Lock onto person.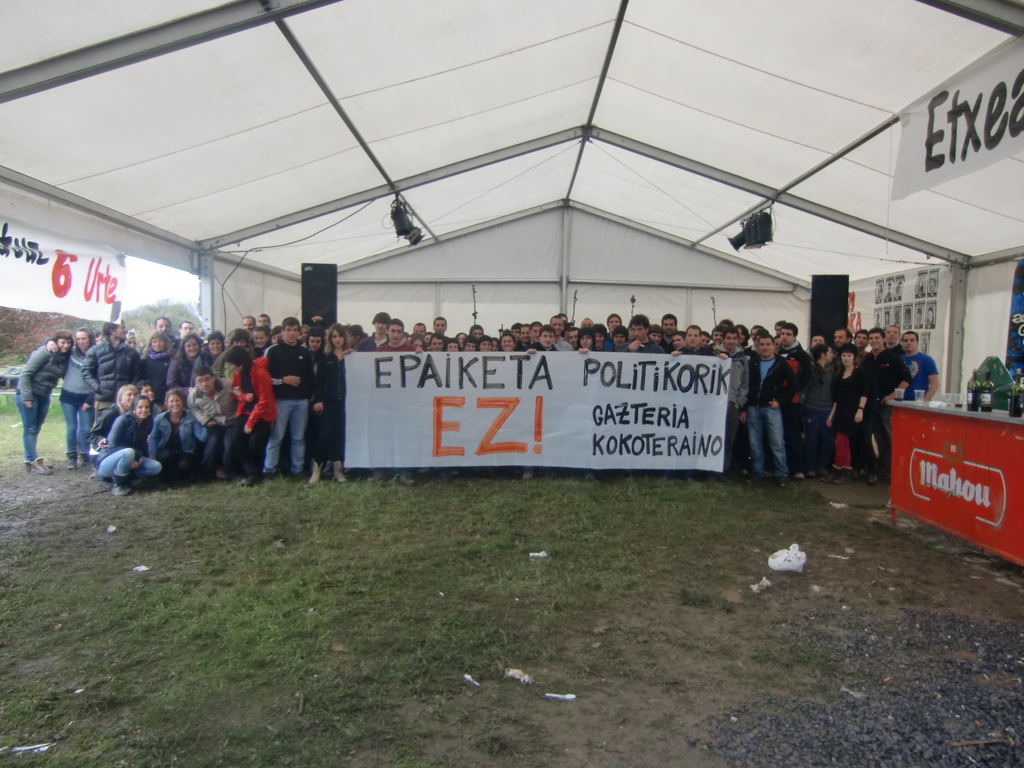
Locked: bbox(311, 319, 353, 482).
